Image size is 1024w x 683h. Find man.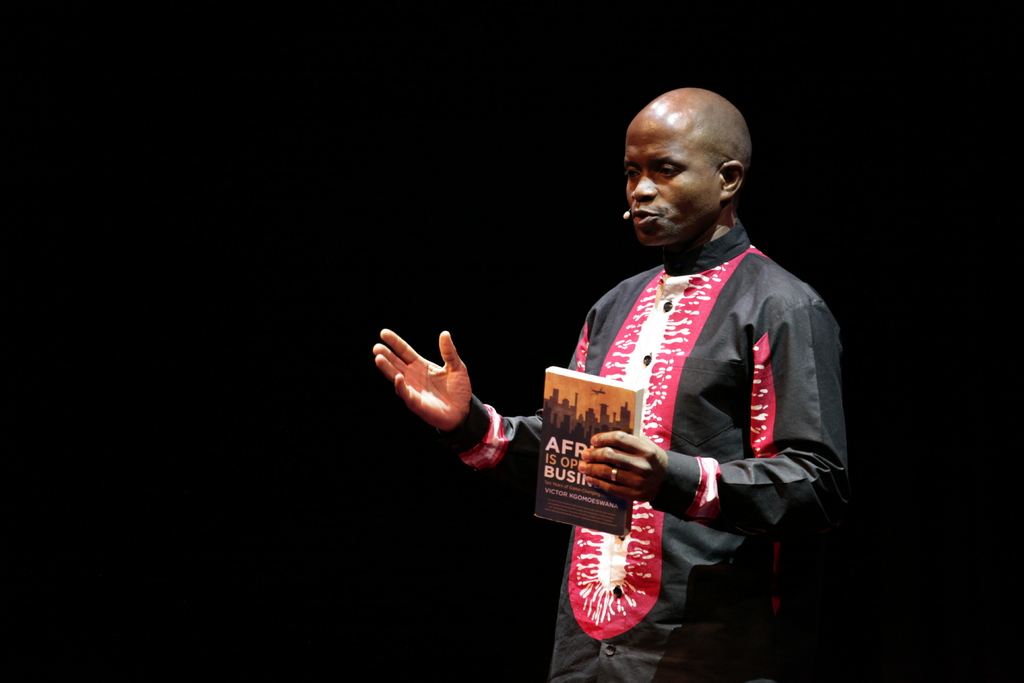
Rect(326, 108, 815, 648).
